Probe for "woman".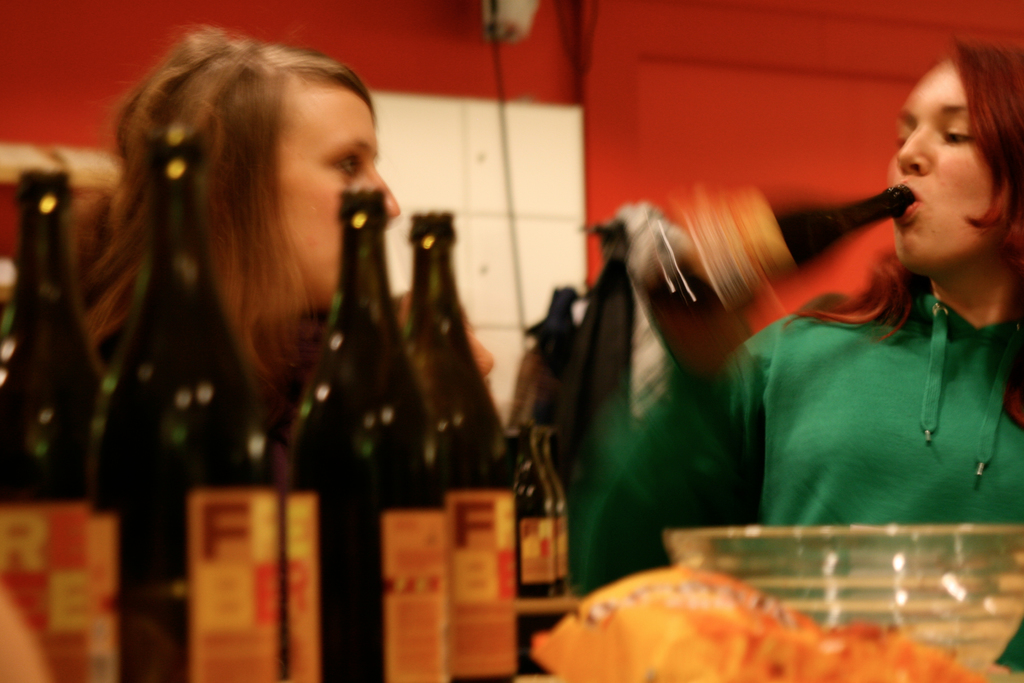
Probe result: {"left": 8, "top": 6, "right": 496, "bottom": 521}.
